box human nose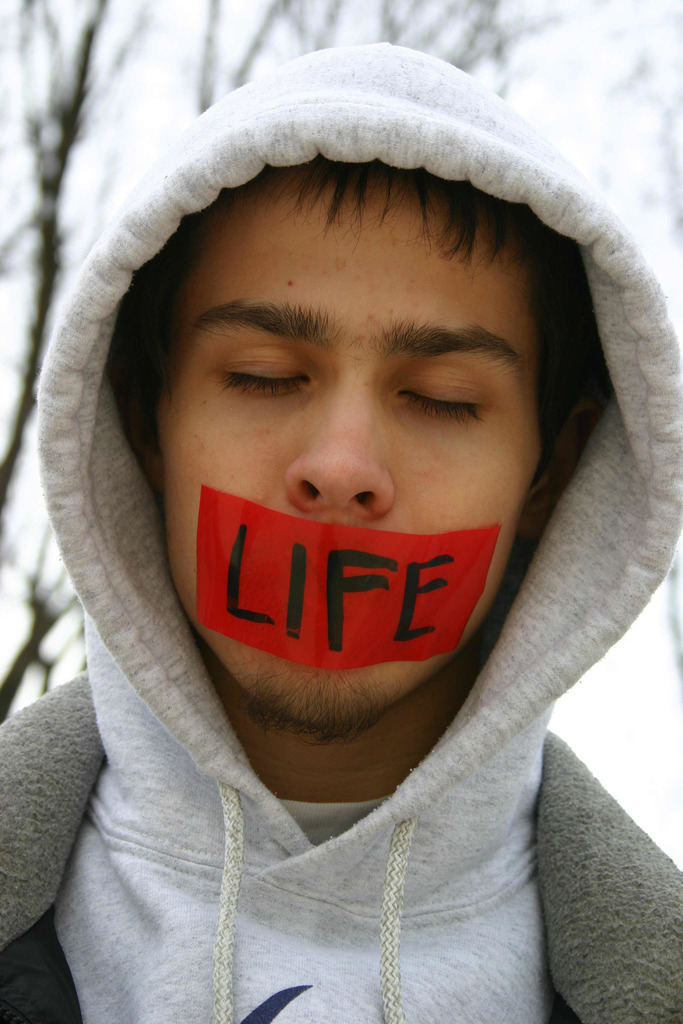
l=283, t=366, r=400, b=525
